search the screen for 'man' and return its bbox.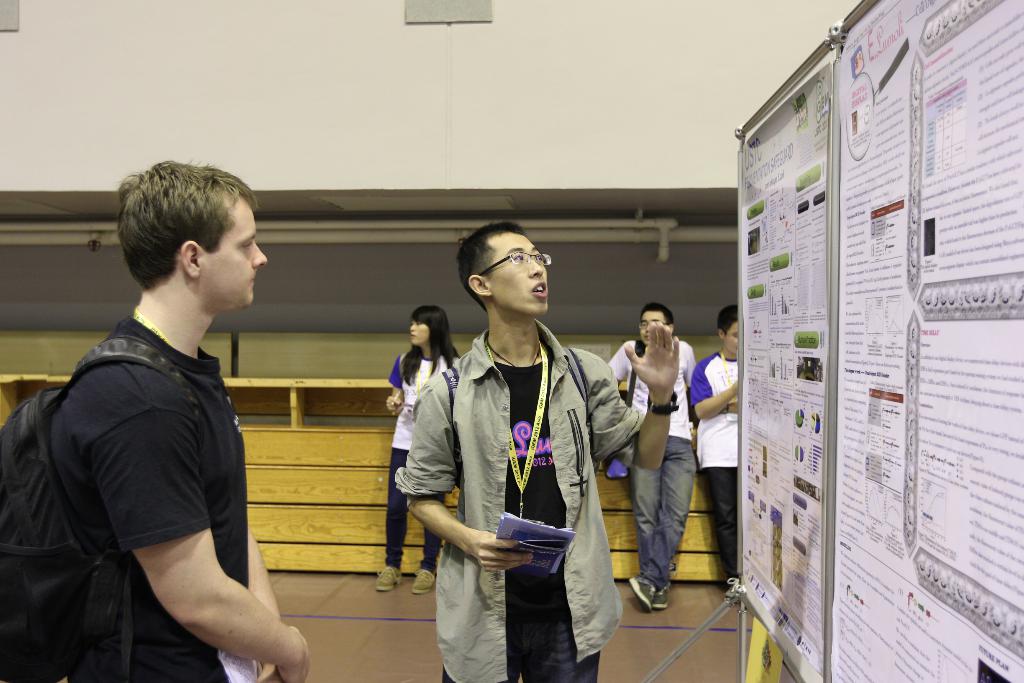
Found: (x1=394, y1=222, x2=681, y2=682).
